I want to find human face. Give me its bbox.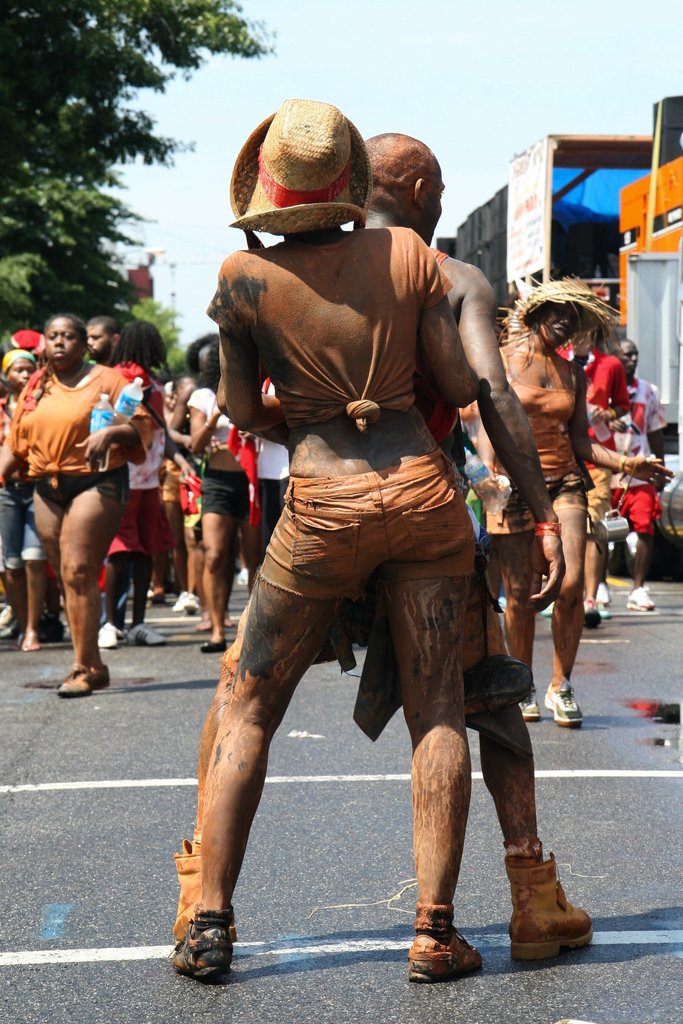
[x1=621, y1=337, x2=639, y2=379].
